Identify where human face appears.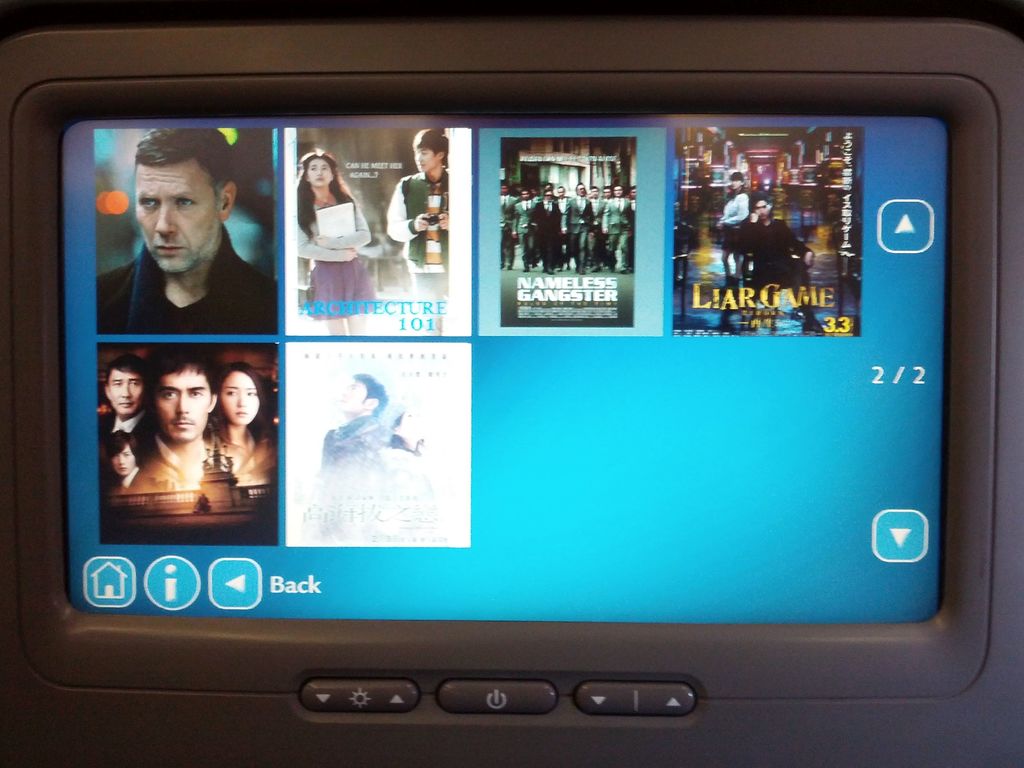
Appears at [219, 372, 259, 423].
